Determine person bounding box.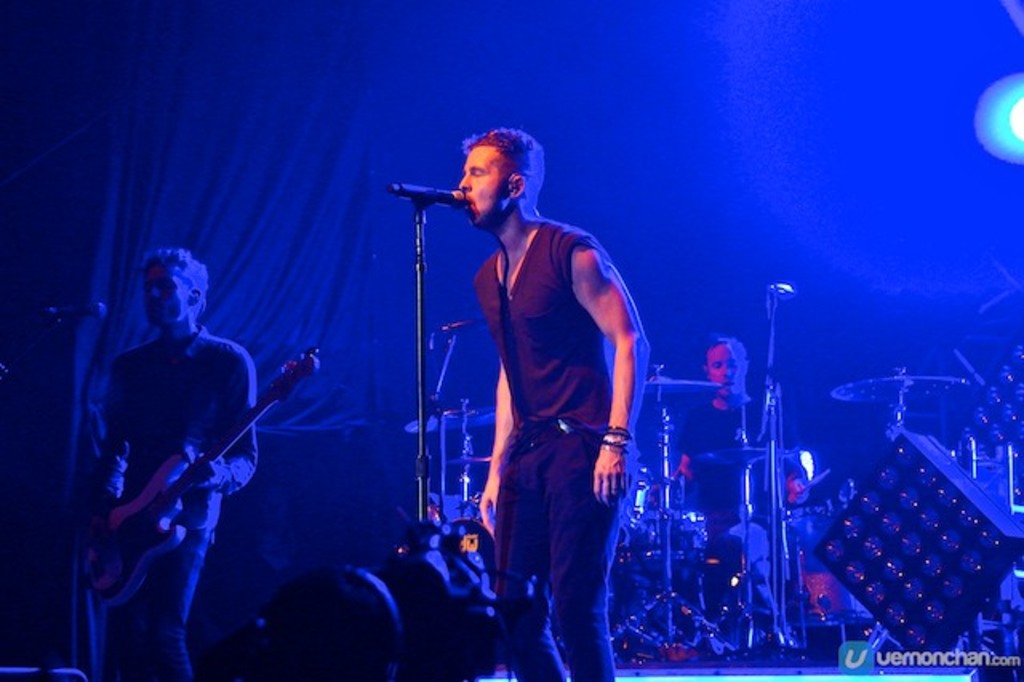
Determined: bbox=(251, 560, 405, 680).
